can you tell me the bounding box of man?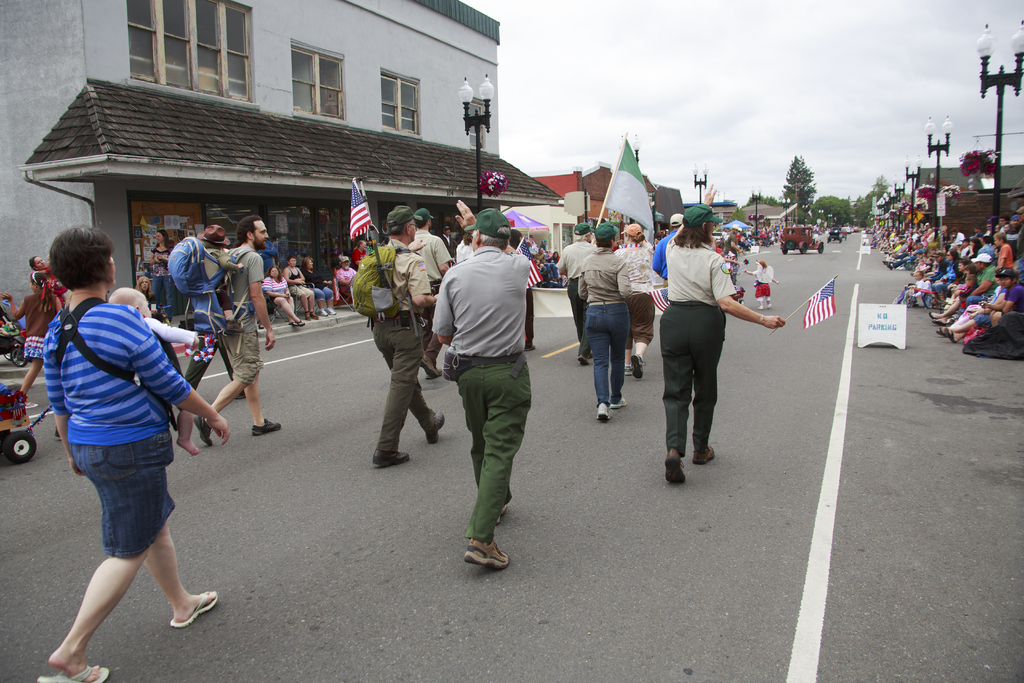
(365,202,439,469).
